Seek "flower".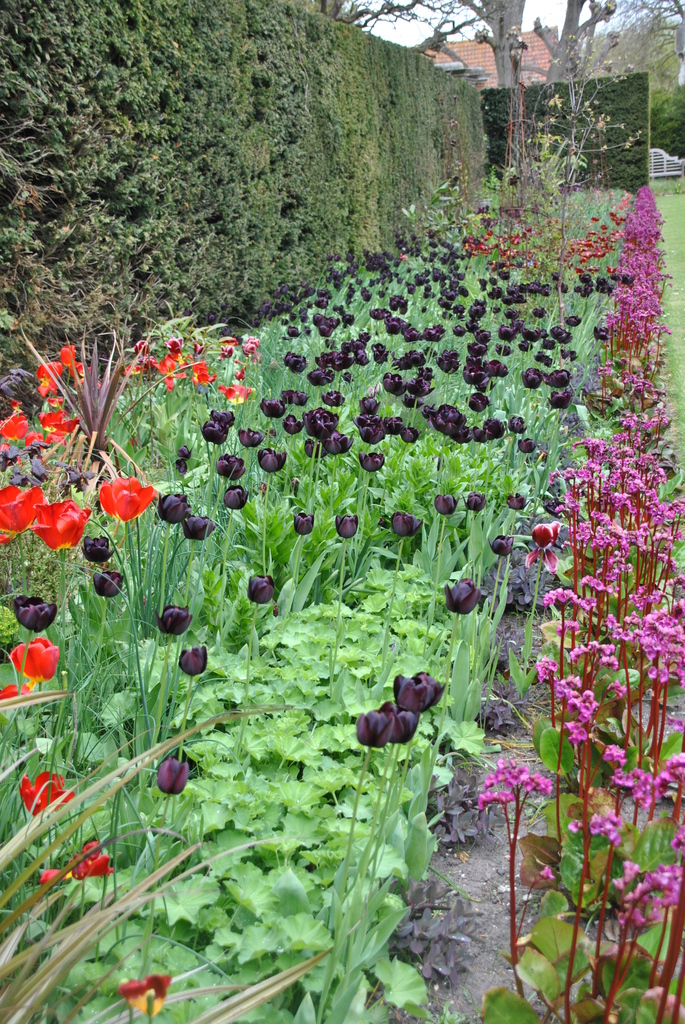
(x1=63, y1=344, x2=73, y2=366).
